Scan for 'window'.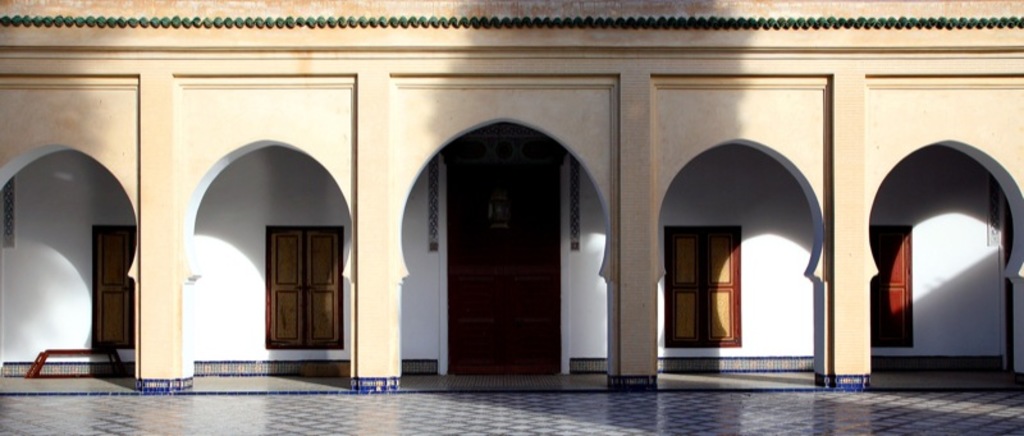
Scan result: 265 225 342 349.
